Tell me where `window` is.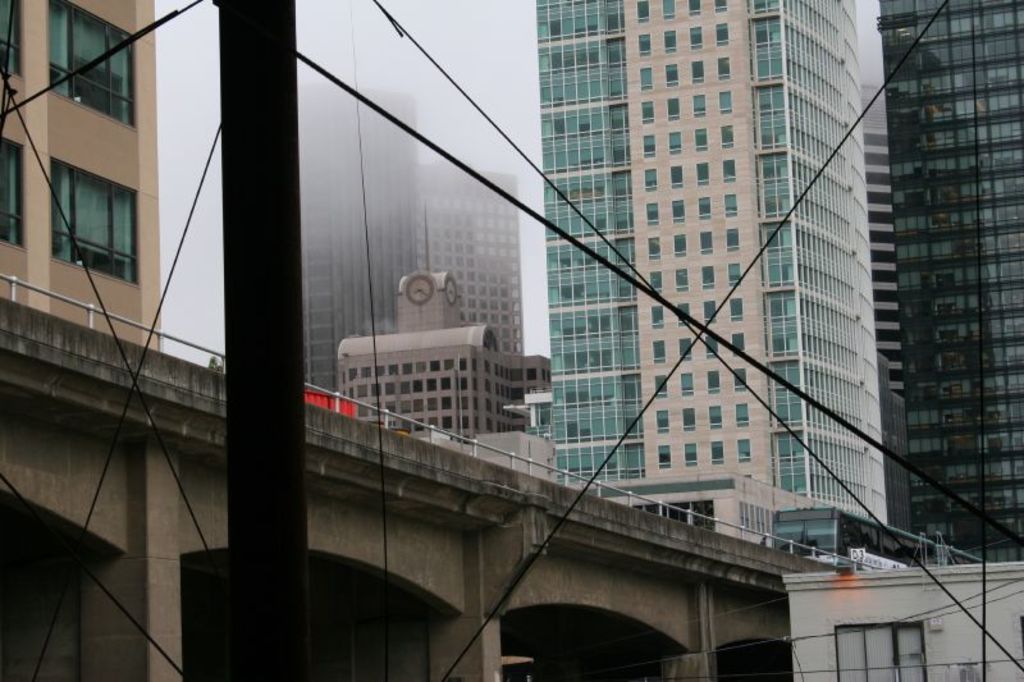
`window` is at region(712, 438, 722, 464).
